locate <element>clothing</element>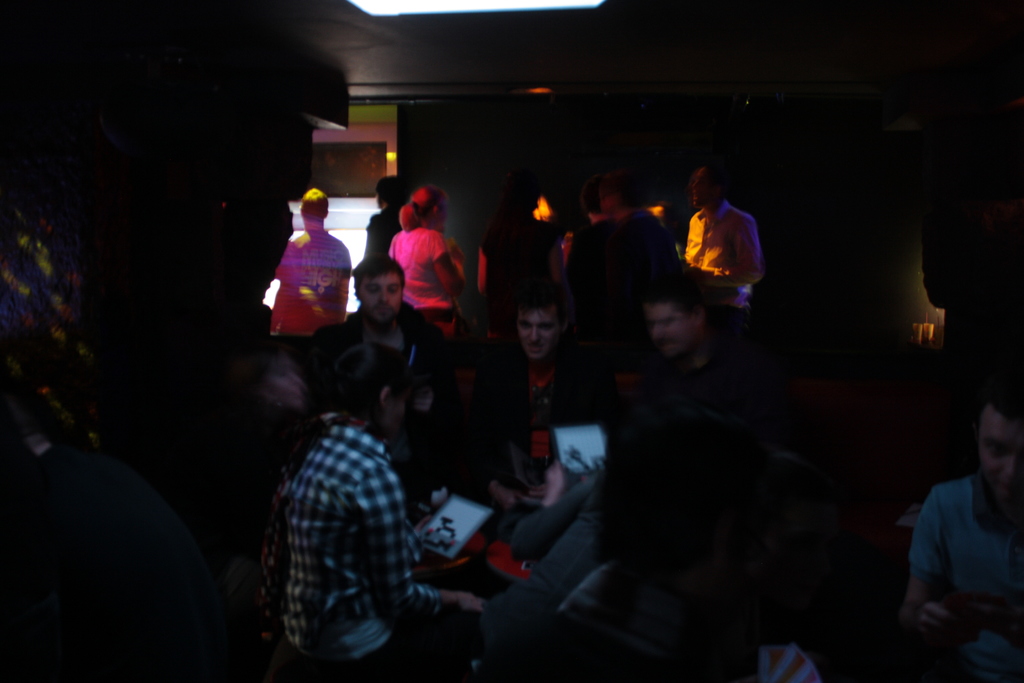
rect(915, 470, 1023, 682)
